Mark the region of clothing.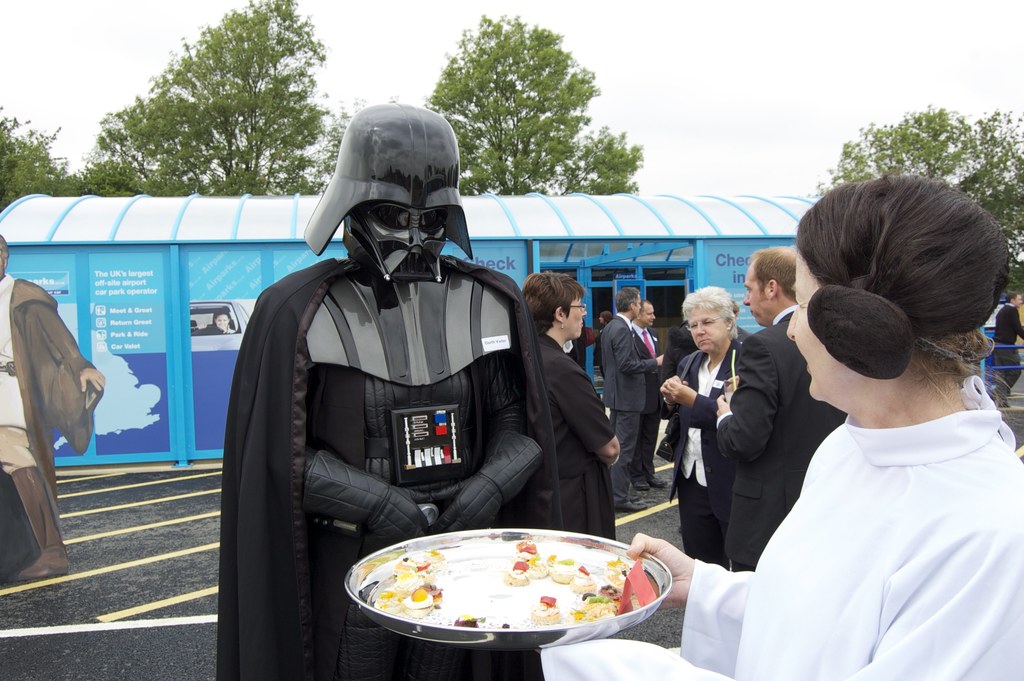
Region: BBox(229, 325, 236, 334).
